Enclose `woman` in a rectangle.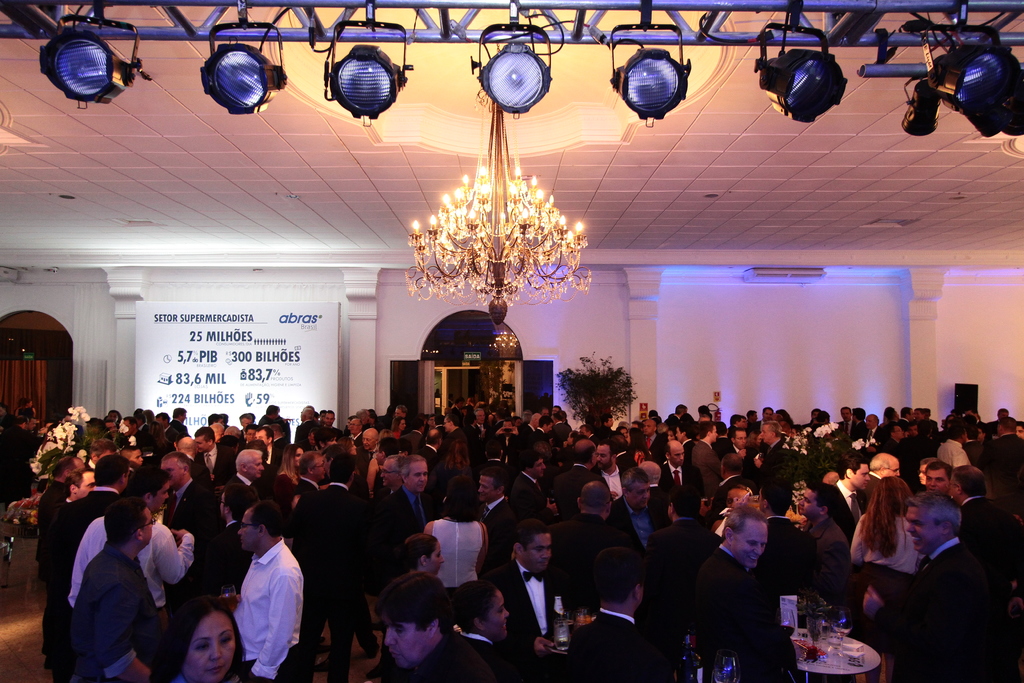
(274, 441, 305, 484).
